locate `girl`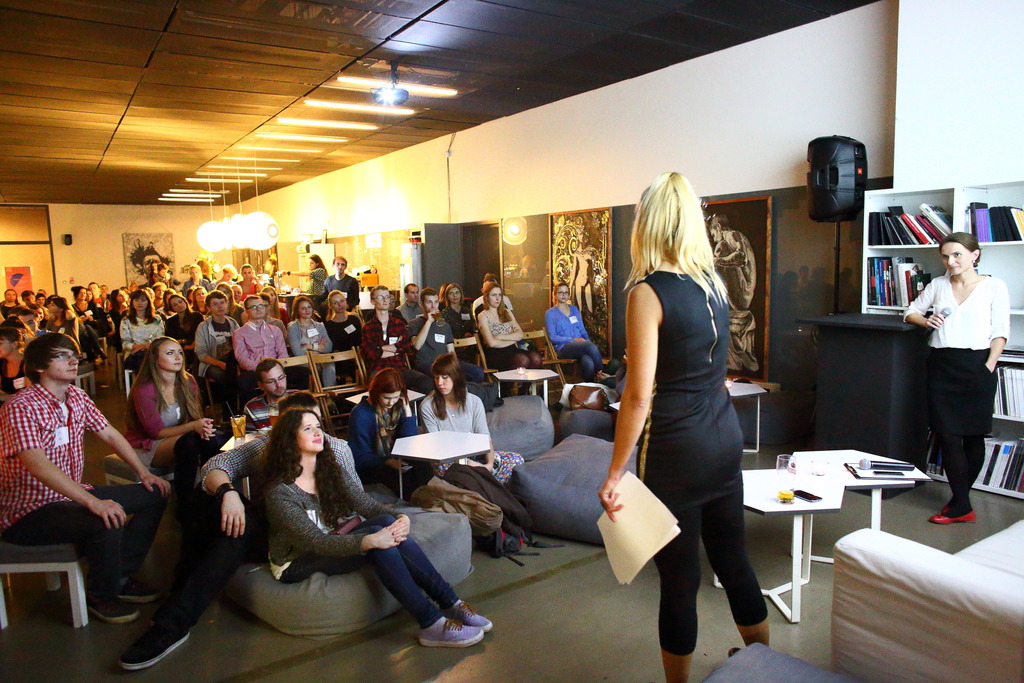
bbox(408, 352, 499, 479)
